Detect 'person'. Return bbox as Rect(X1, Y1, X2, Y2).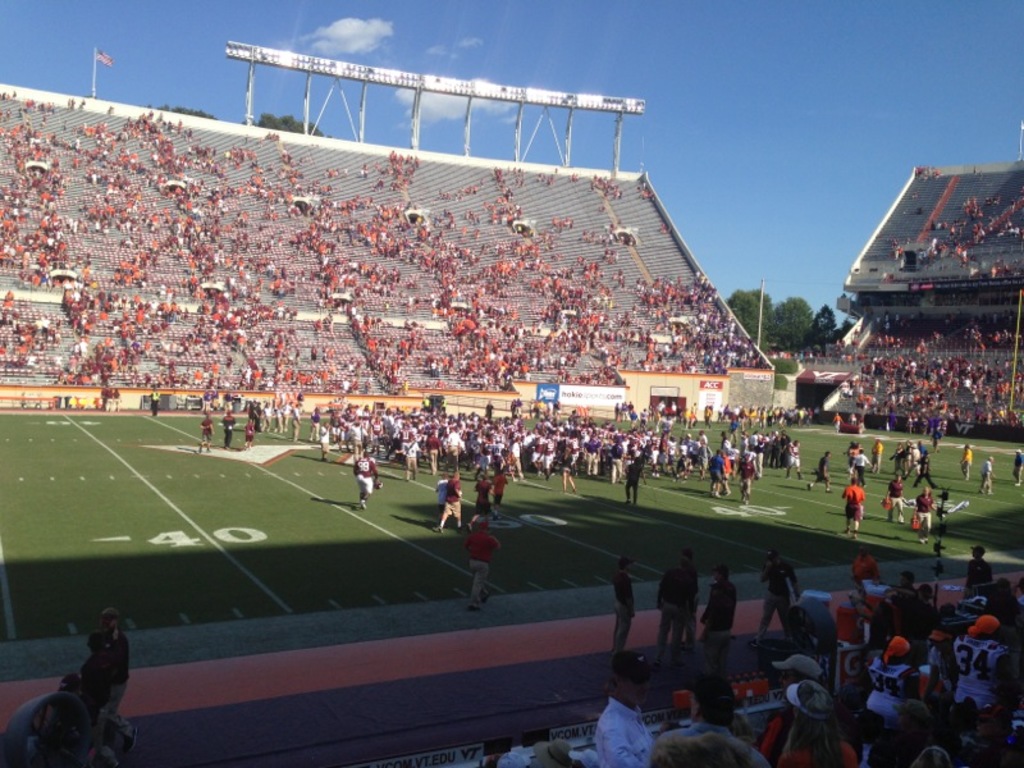
Rect(754, 545, 797, 649).
